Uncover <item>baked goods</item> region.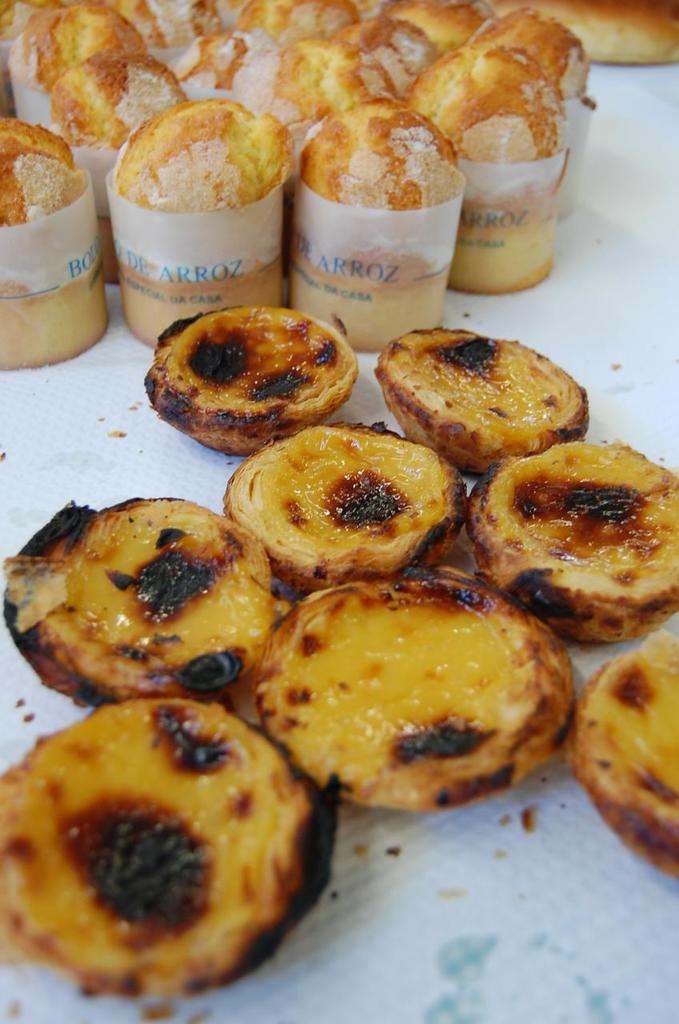
Uncovered: Rect(251, 568, 578, 823).
